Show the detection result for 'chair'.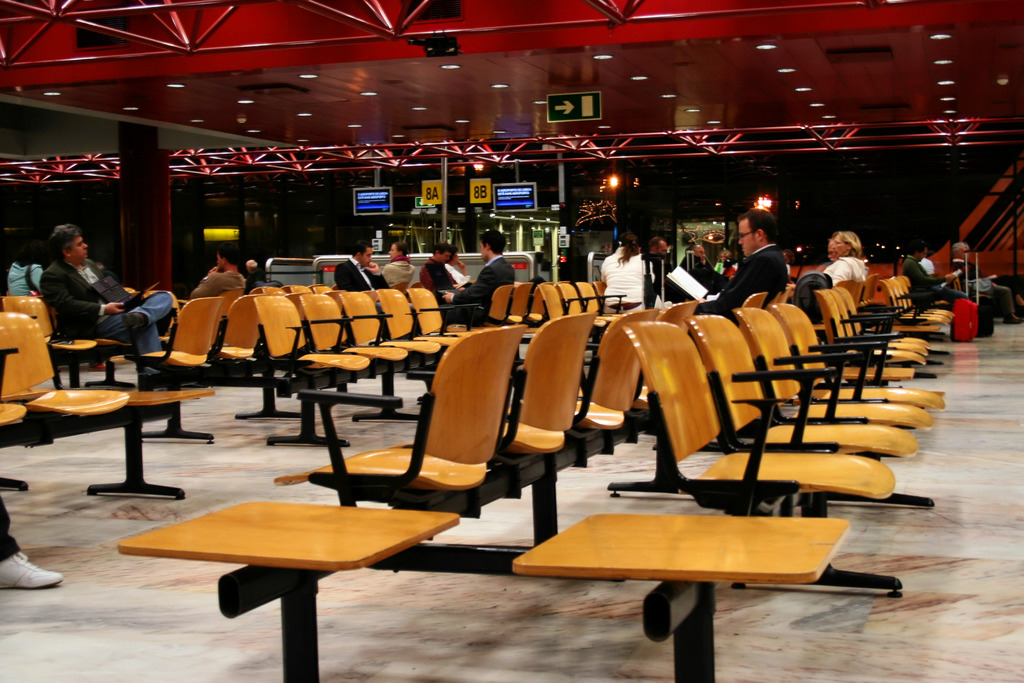
locate(617, 329, 897, 499).
